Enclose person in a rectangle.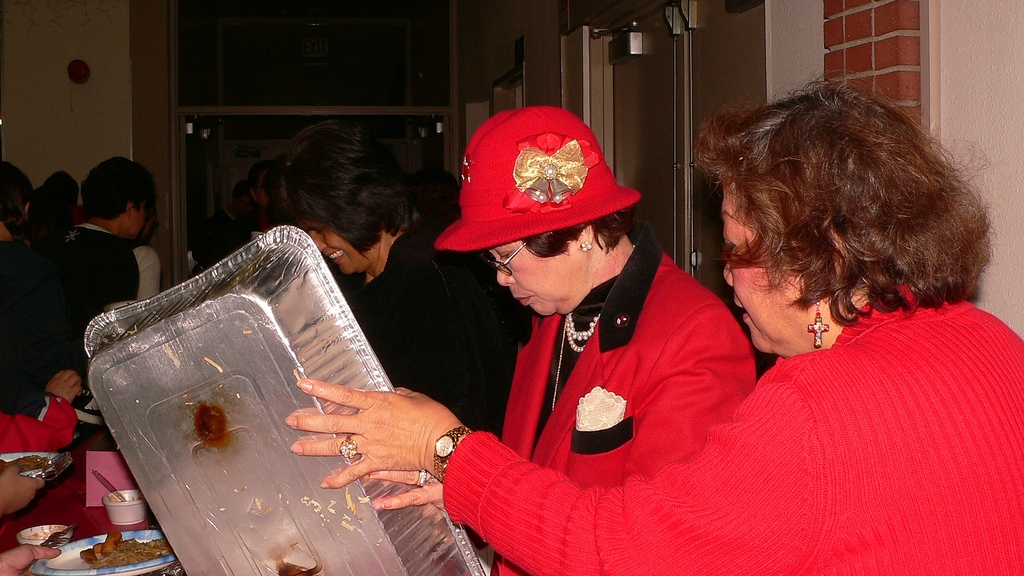
crop(435, 90, 762, 575).
